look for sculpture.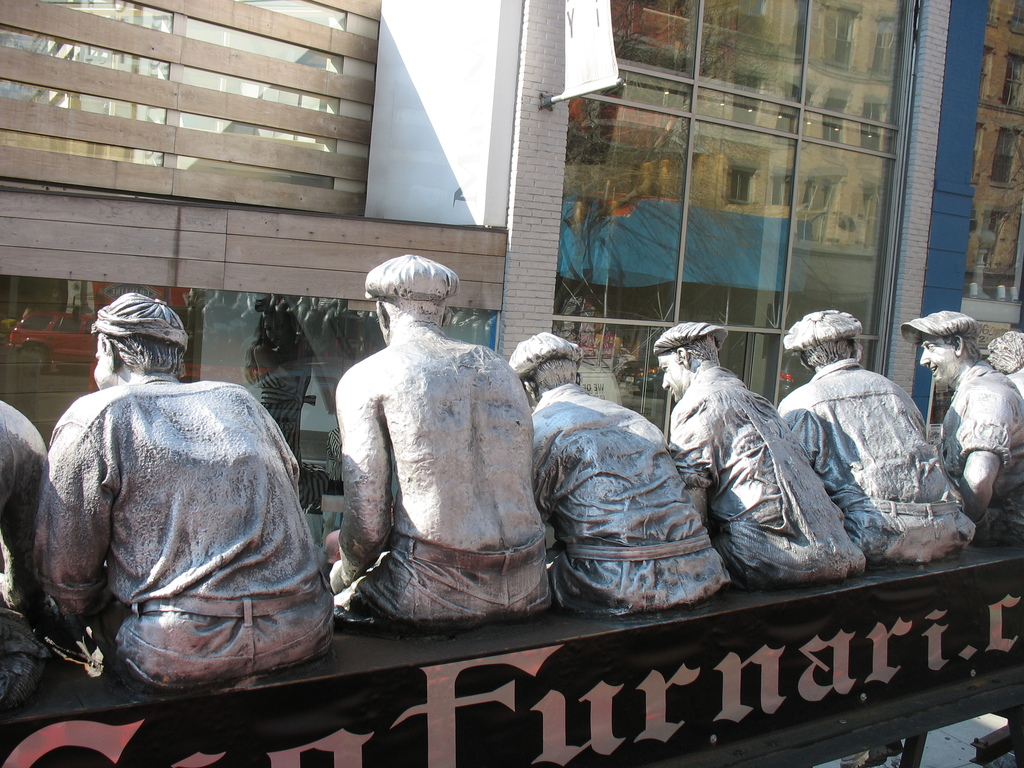
Found: <region>769, 309, 975, 562</region>.
